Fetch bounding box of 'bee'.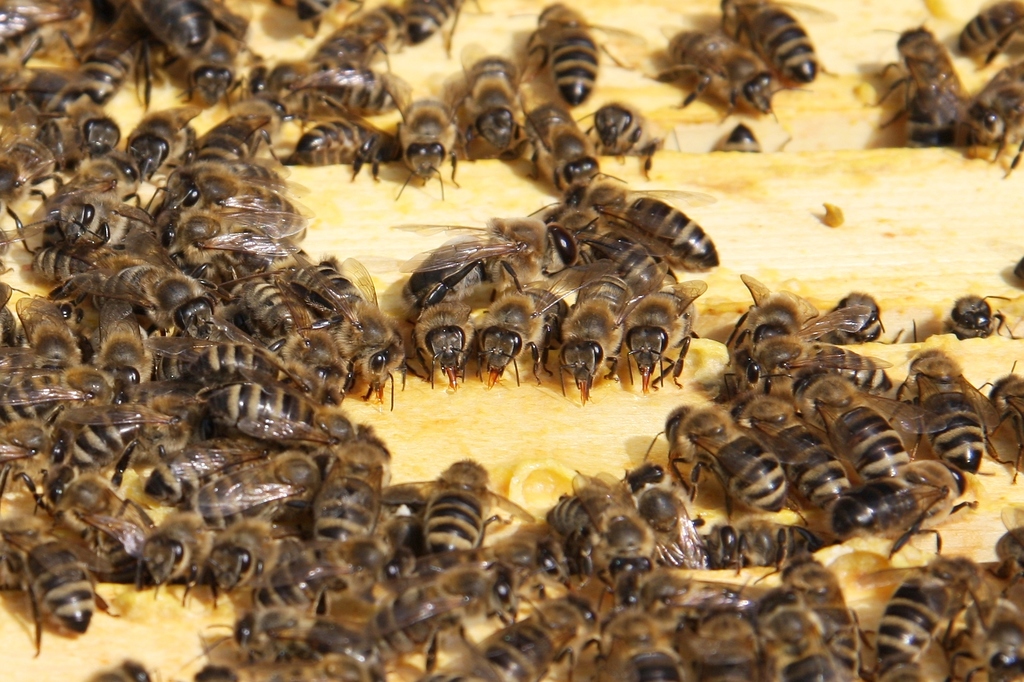
Bbox: 952/0/1023/70.
